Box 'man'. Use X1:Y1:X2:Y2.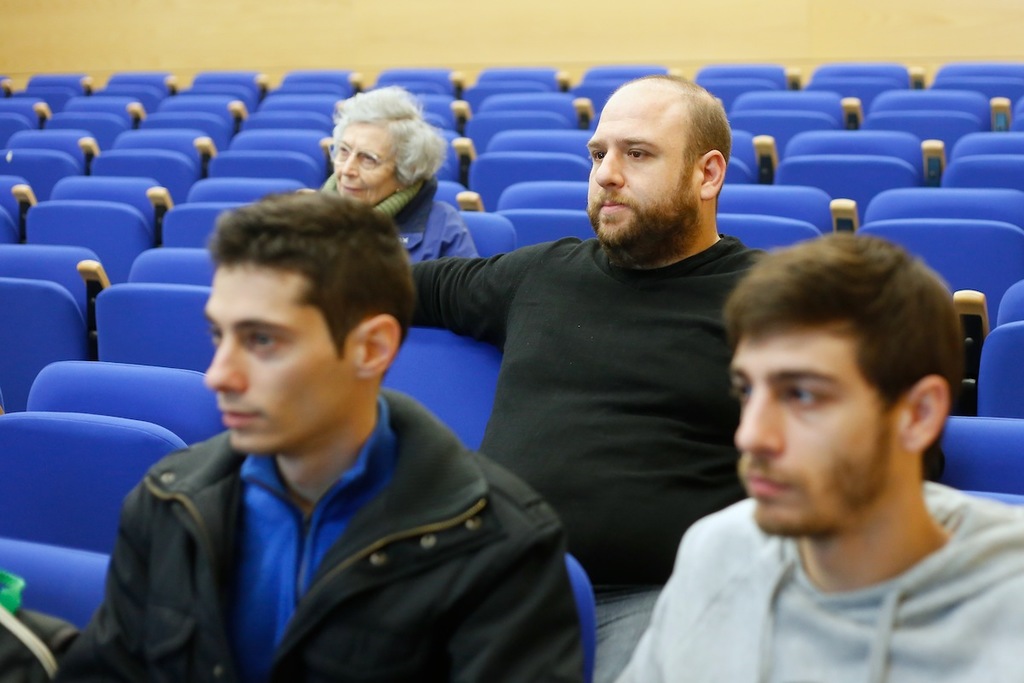
619:232:1023:682.
